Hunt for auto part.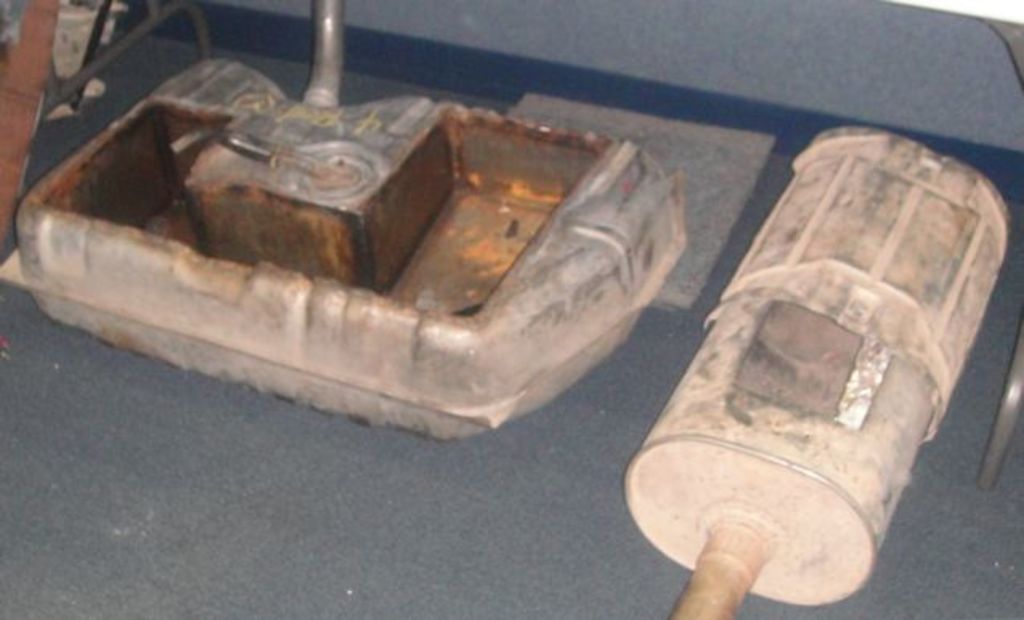
Hunted down at bbox=(623, 124, 1014, 618).
